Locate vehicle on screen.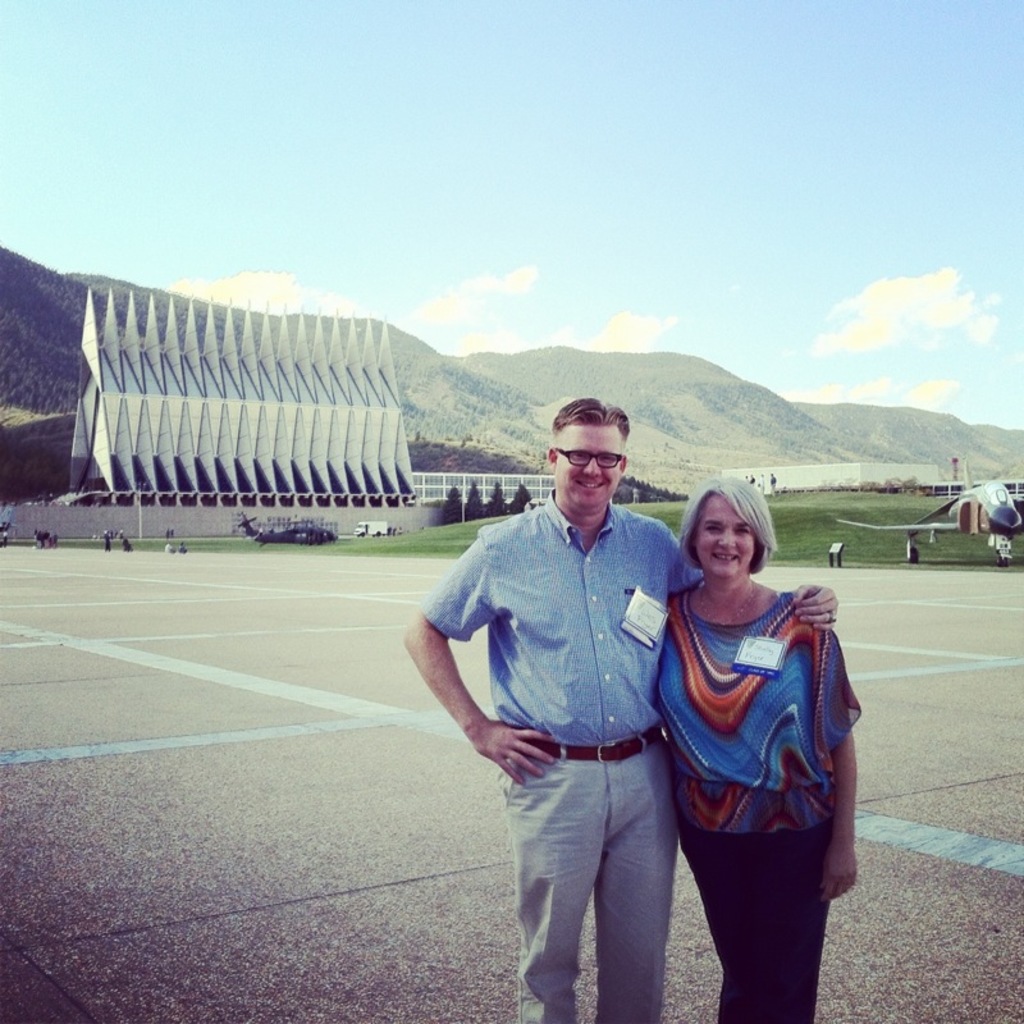
On screen at 0 506 20 540.
